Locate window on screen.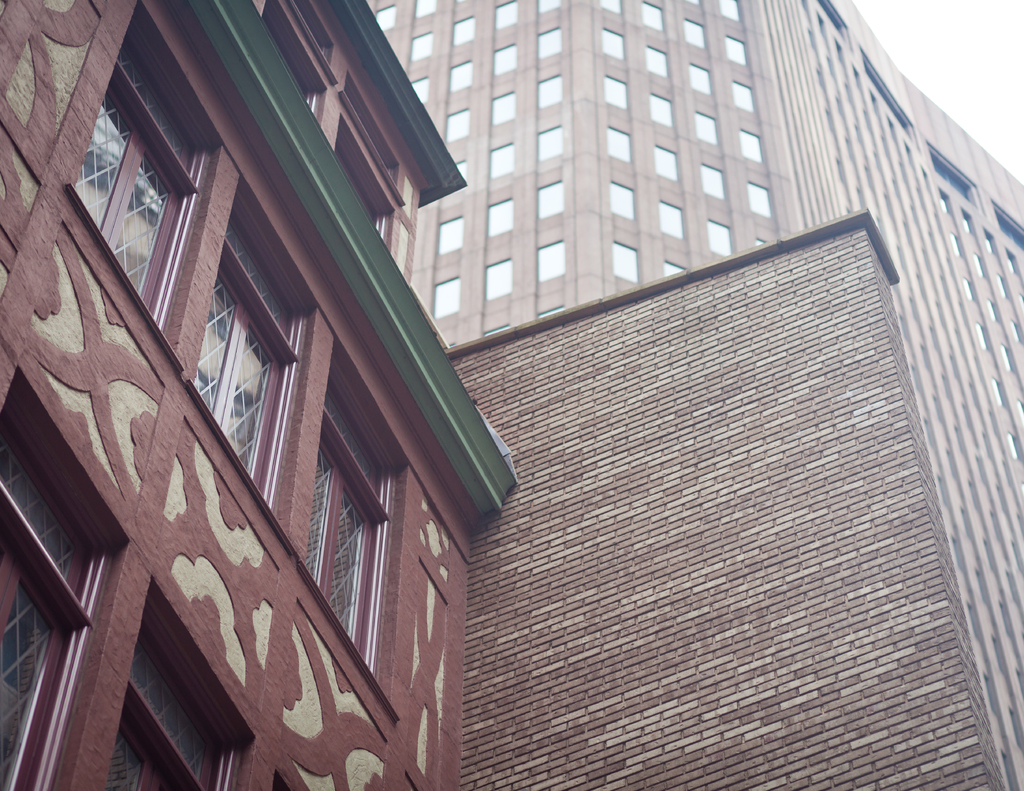
On screen at BBox(724, 33, 746, 66).
